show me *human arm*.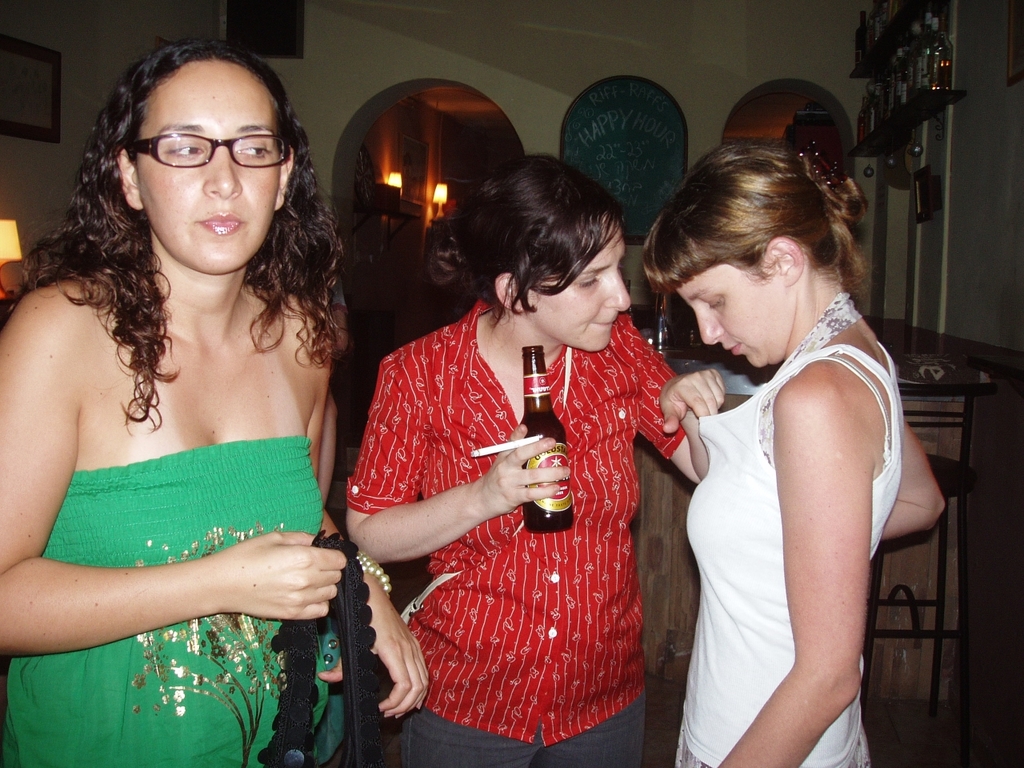
*human arm* is here: 637:324:729:484.
